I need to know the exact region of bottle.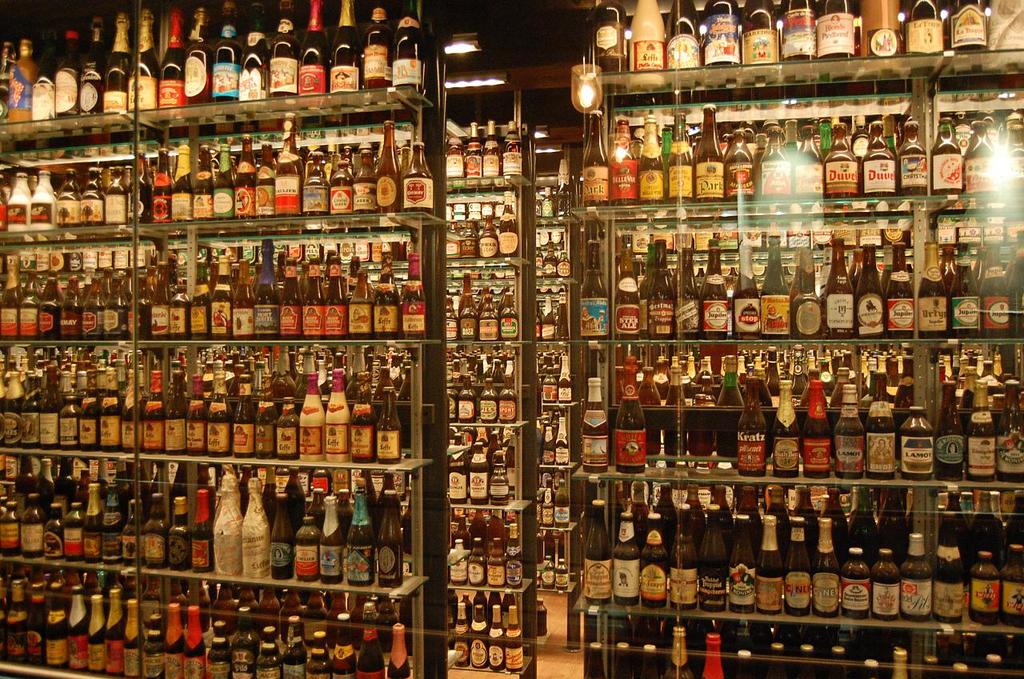
Region: left=322, top=497, right=352, bottom=587.
